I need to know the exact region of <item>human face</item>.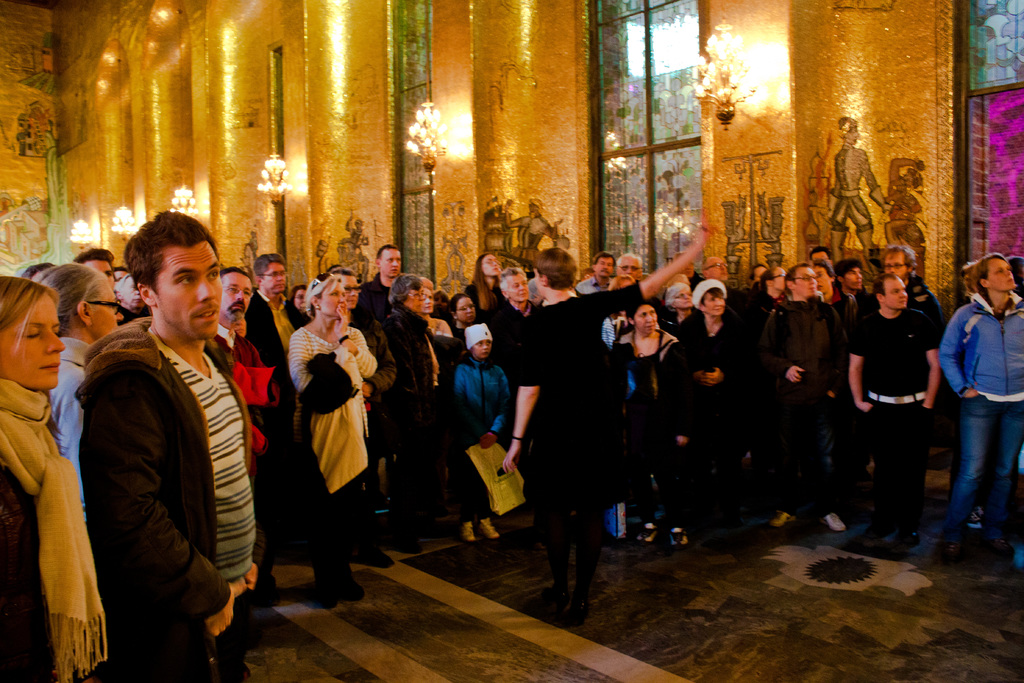
Region: bbox(635, 305, 655, 333).
